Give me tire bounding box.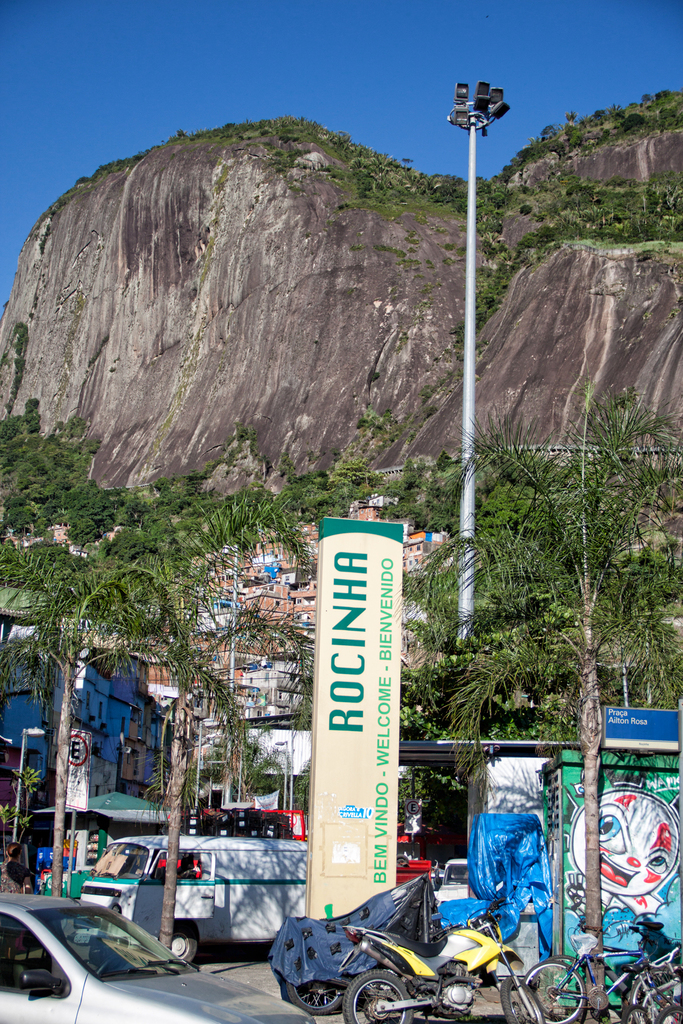
[left=652, top=1005, right=682, bottom=1023].
